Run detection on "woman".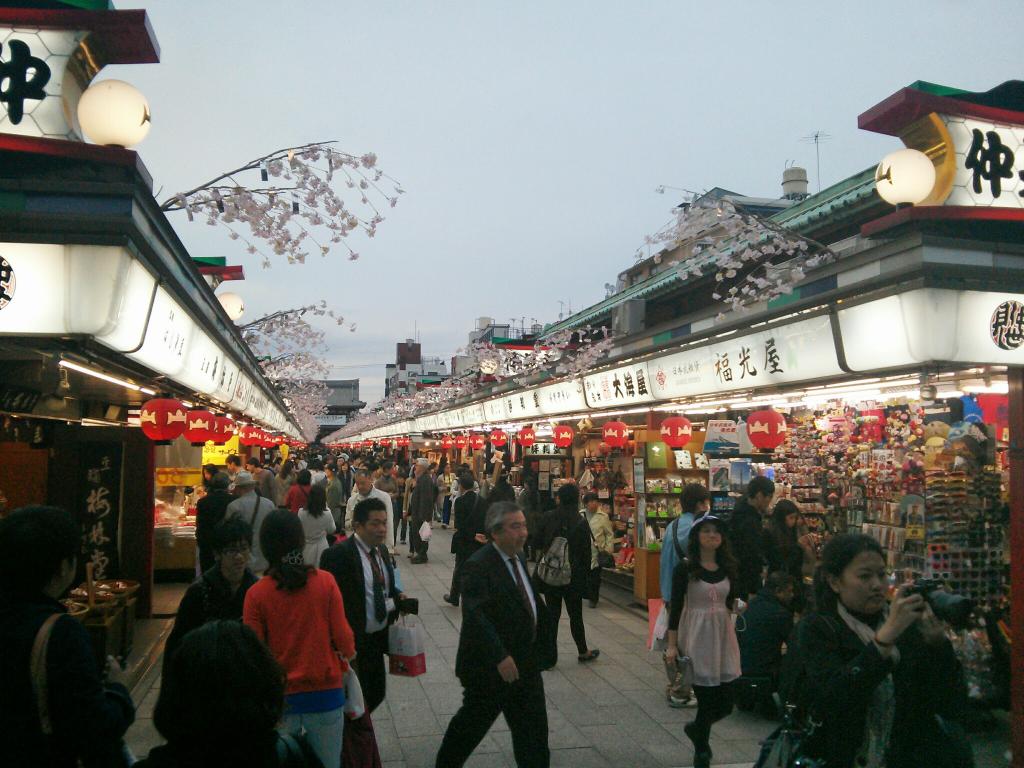
Result: (left=278, top=458, right=297, bottom=500).
